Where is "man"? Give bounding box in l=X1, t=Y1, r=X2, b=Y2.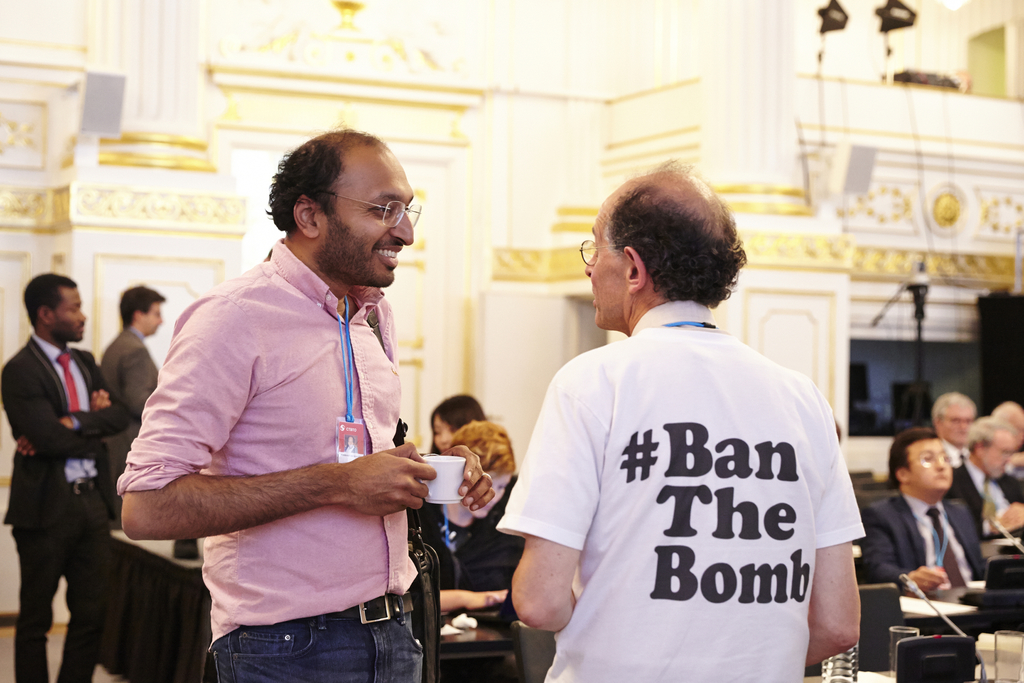
l=492, t=161, r=877, b=669.
